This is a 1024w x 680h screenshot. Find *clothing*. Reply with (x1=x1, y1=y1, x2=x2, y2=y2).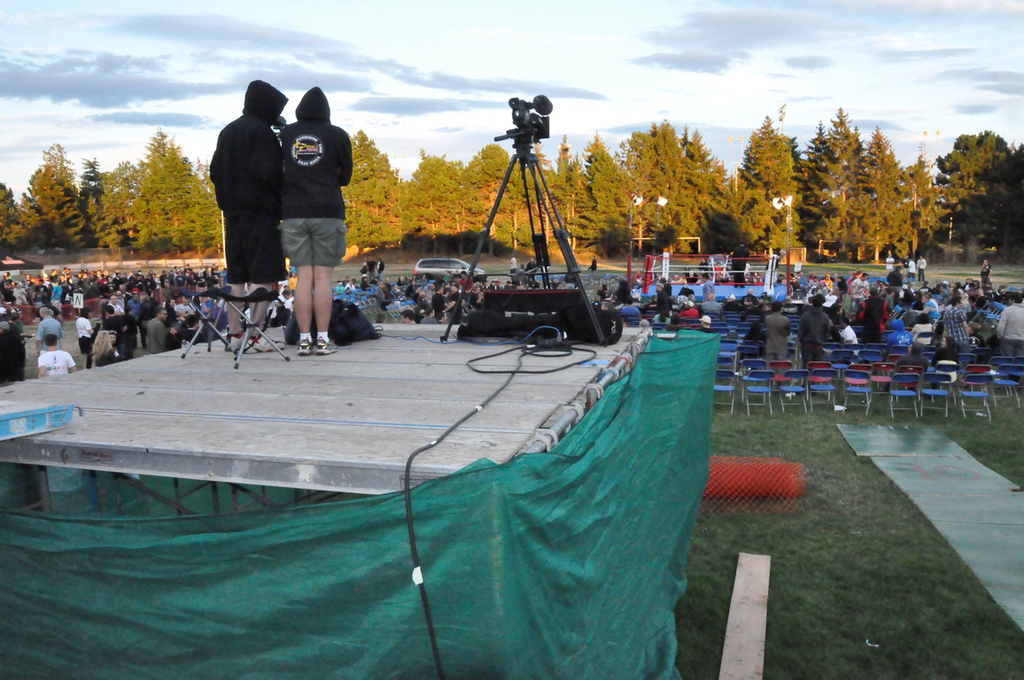
(x1=772, y1=313, x2=793, y2=368).
